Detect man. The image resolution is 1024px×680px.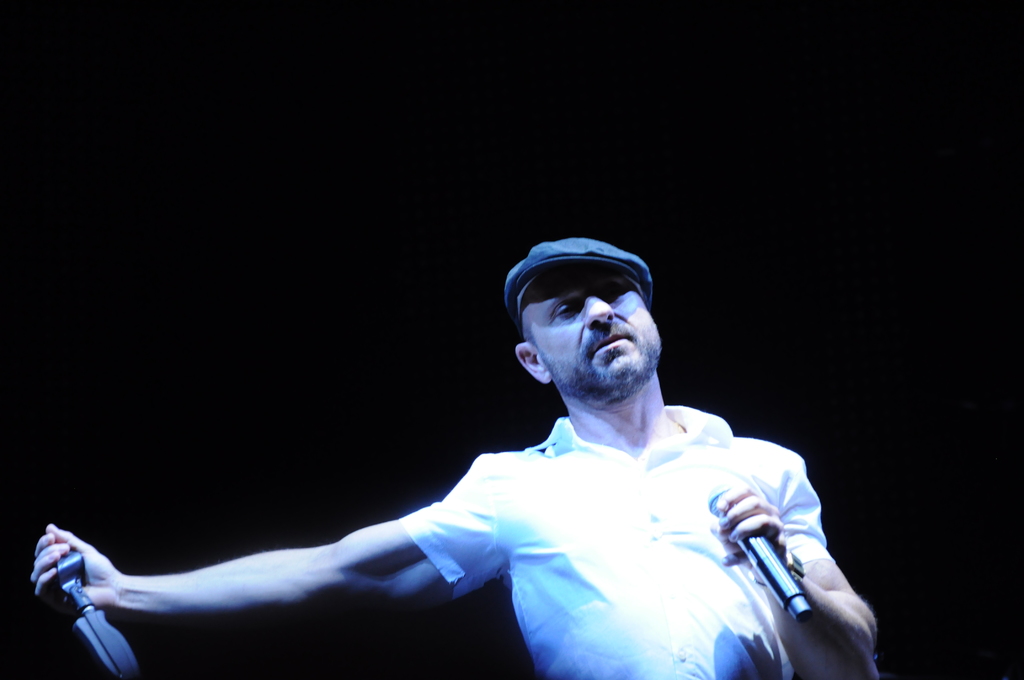
rect(20, 227, 881, 679).
